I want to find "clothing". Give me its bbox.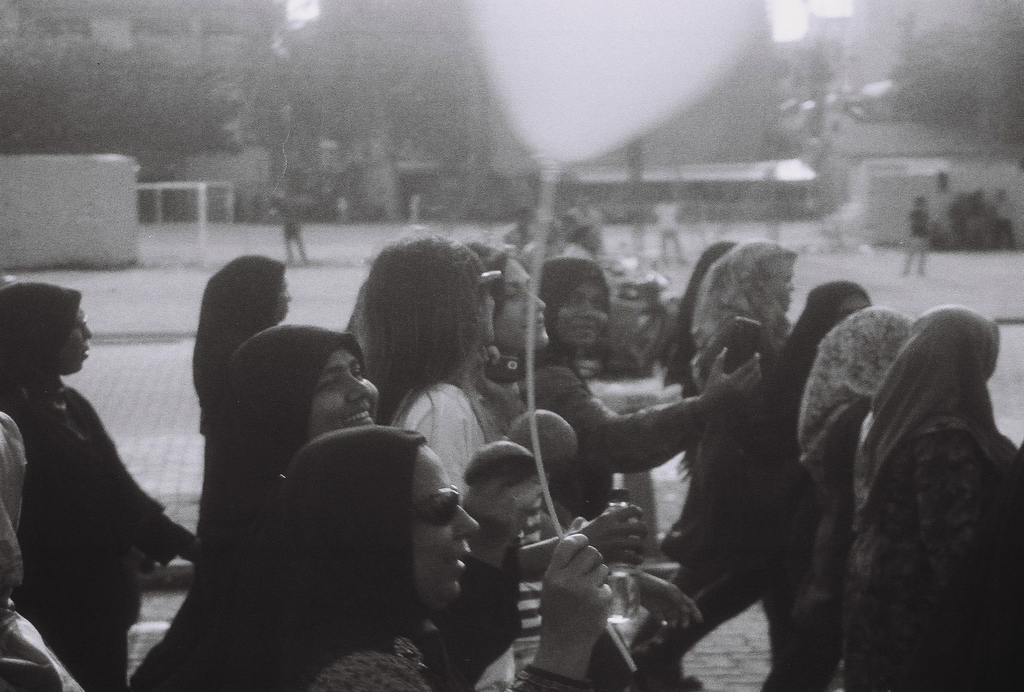
192,256,289,426.
